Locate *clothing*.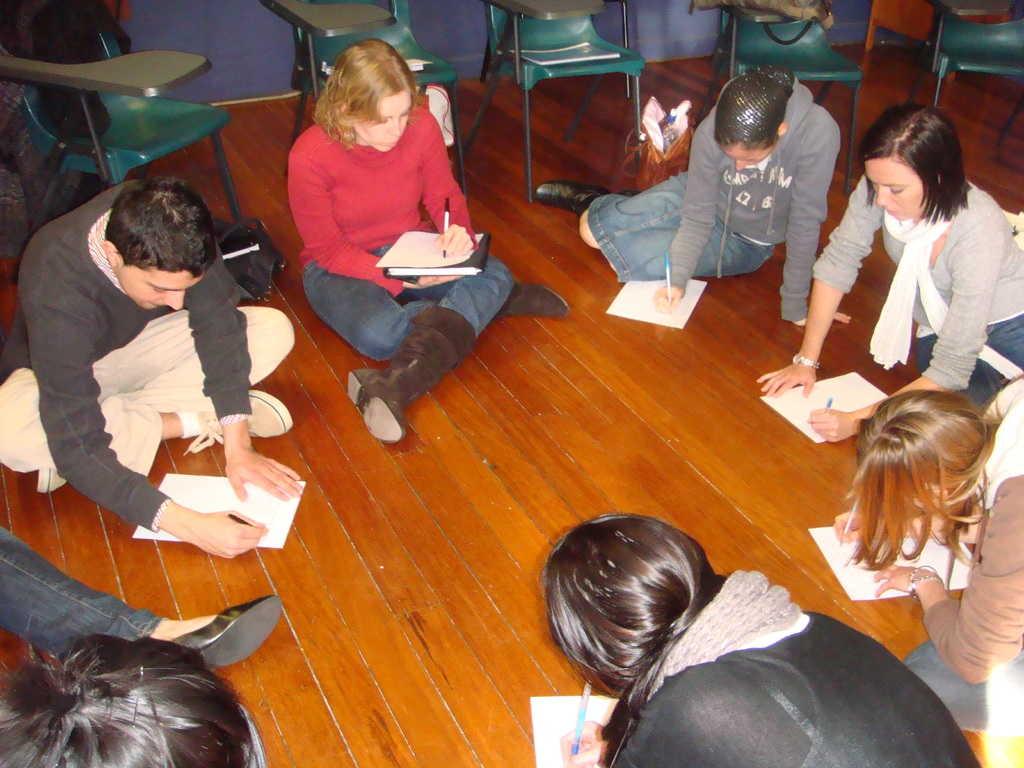
Bounding box: detection(0, 522, 169, 659).
